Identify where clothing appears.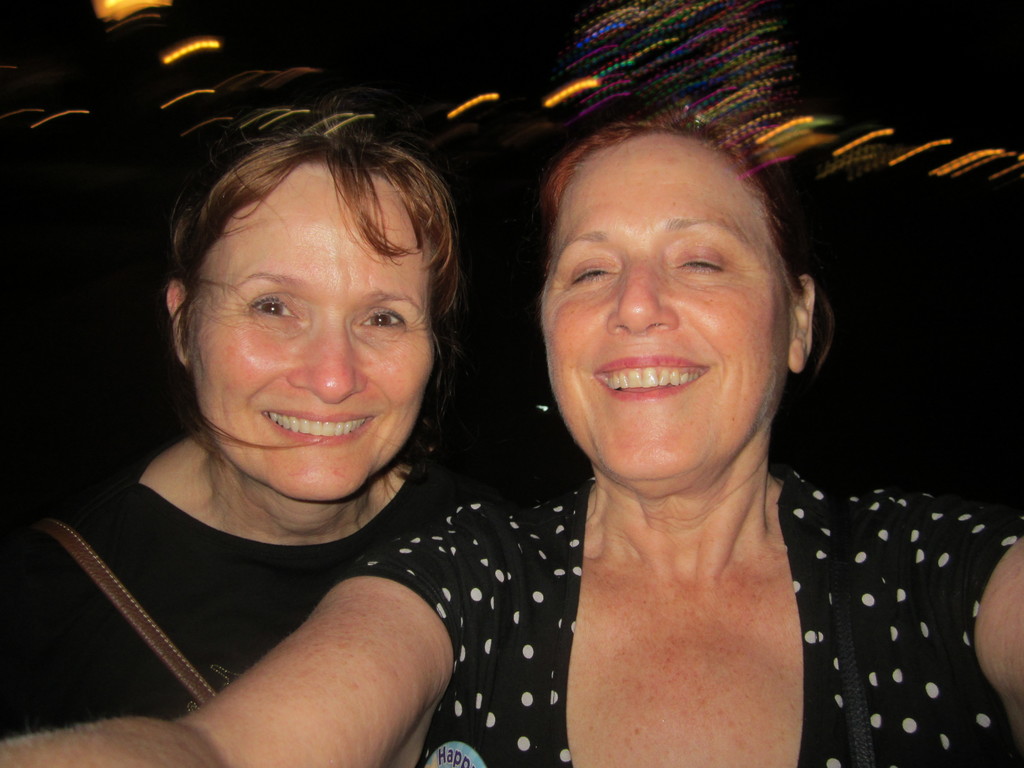
Appears at <bbox>0, 445, 511, 737</bbox>.
